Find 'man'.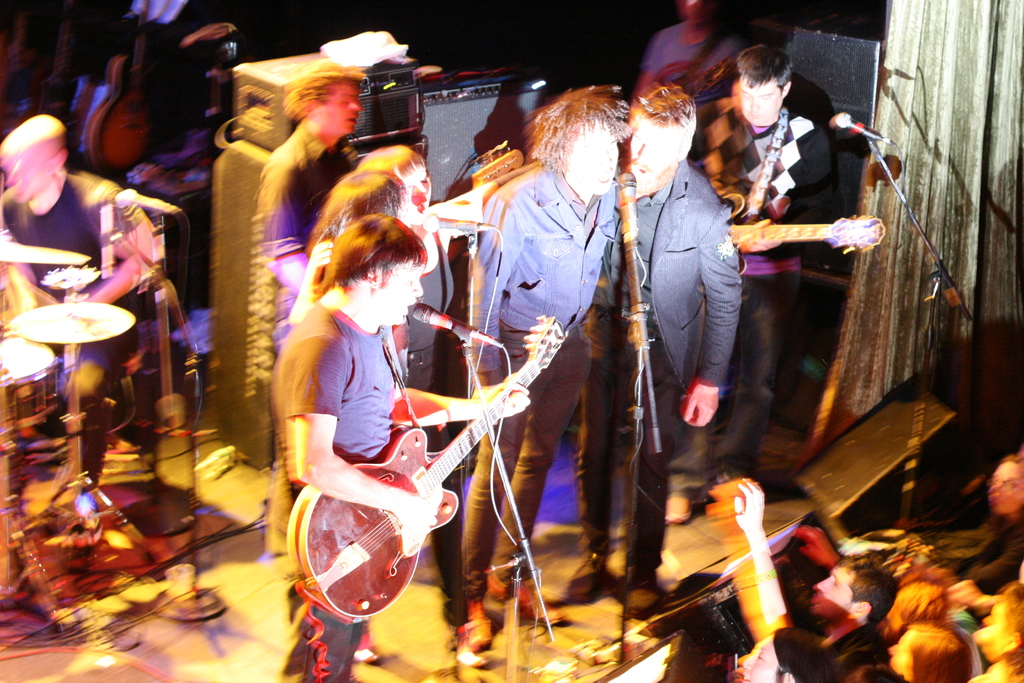
(left=461, top=79, right=630, bottom=656).
